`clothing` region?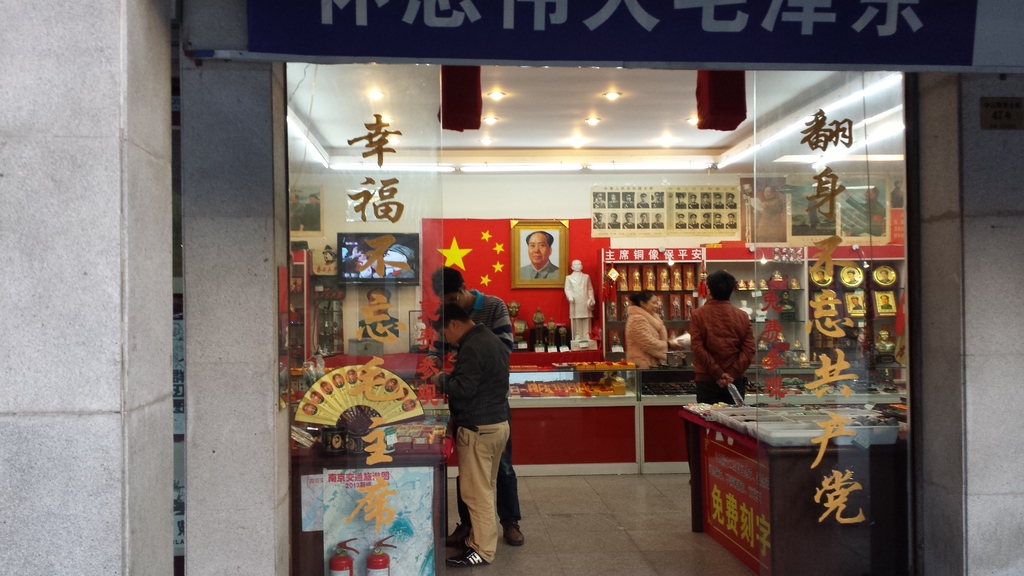
<region>804, 196, 820, 232</region>
